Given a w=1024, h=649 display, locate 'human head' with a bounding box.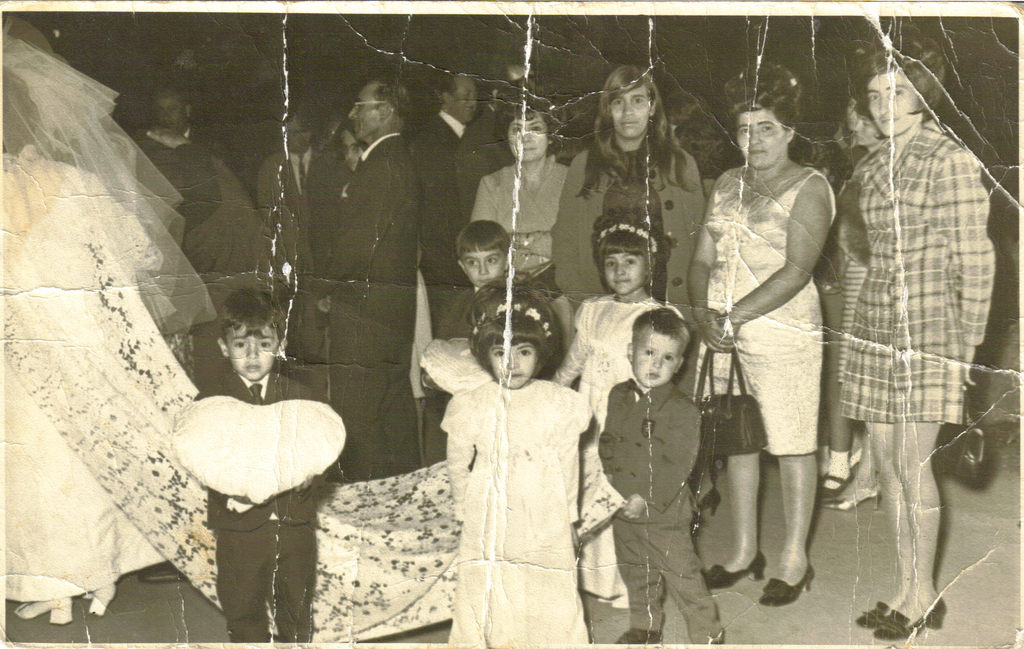
Located: bbox=(439, 69, 477, 121).
